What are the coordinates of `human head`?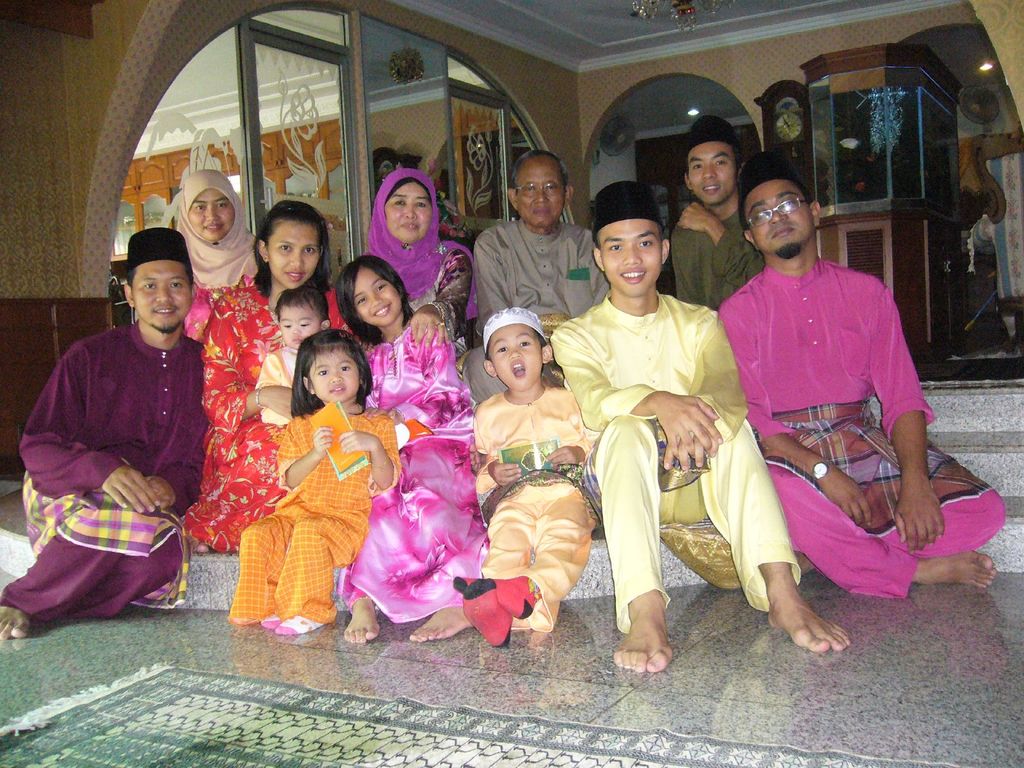
(x1=179, y1=168, x2=241, y2=247).
